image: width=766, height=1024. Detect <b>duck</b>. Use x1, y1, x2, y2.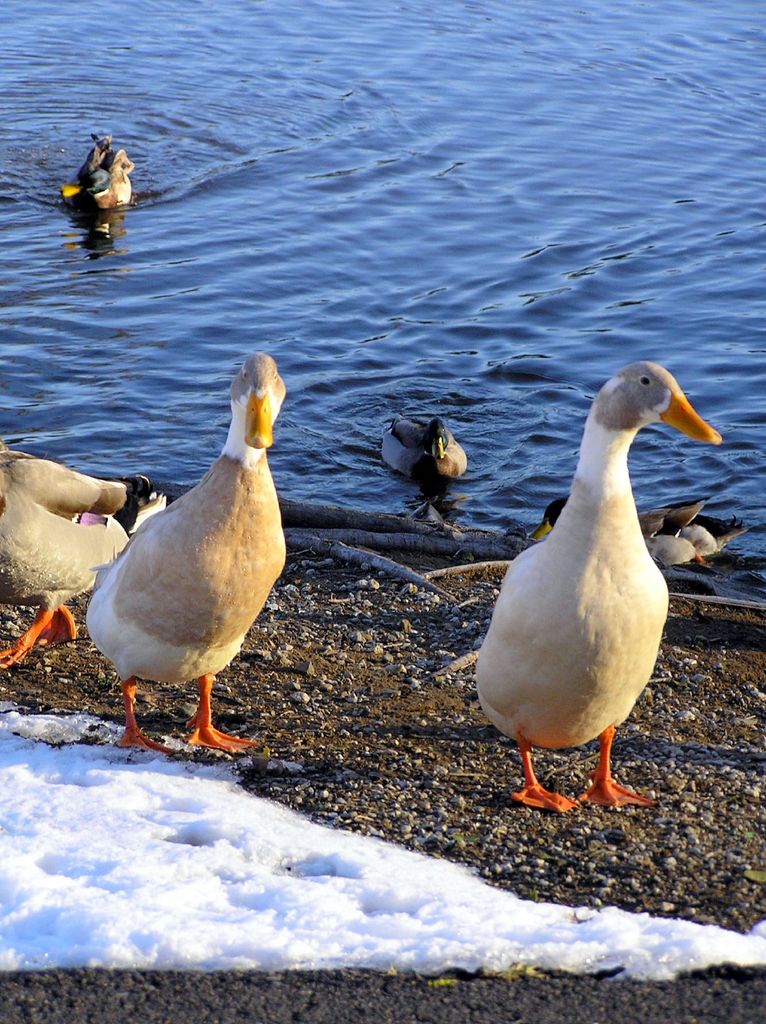
534, 495, 708, 561.
